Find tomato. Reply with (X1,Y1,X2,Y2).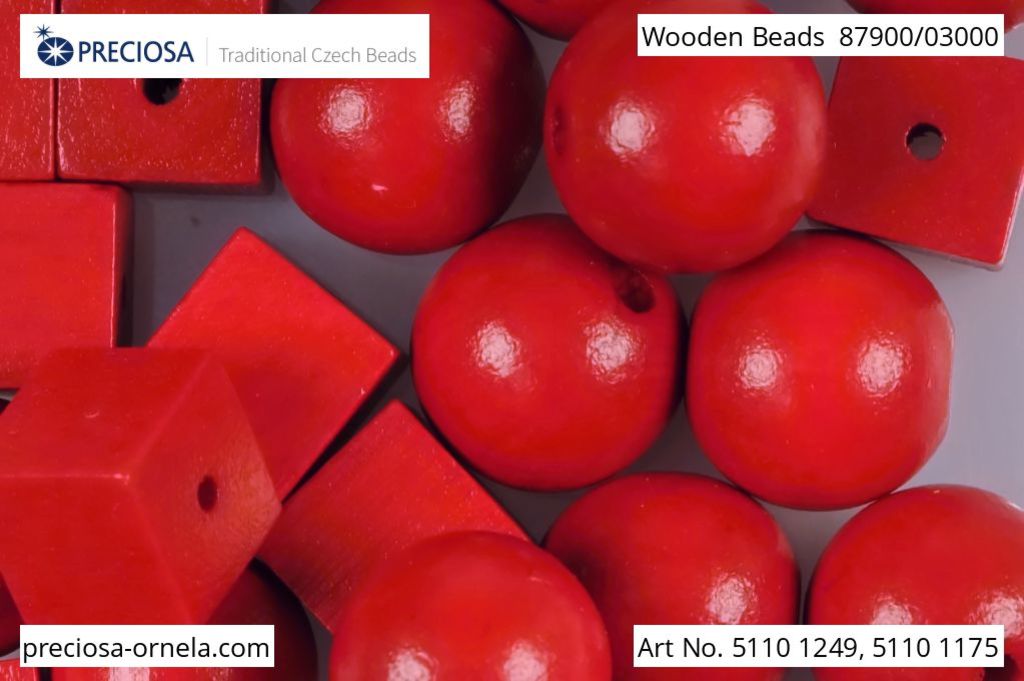
(328,524,610,680).
